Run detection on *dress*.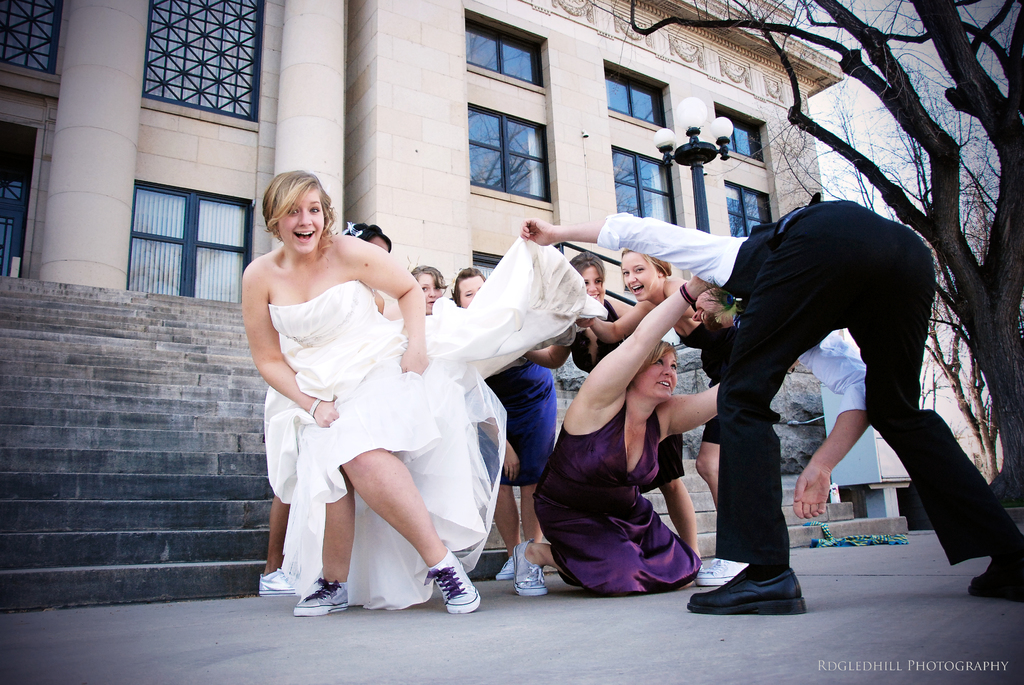
Result: (475, 356, 555, 489).
